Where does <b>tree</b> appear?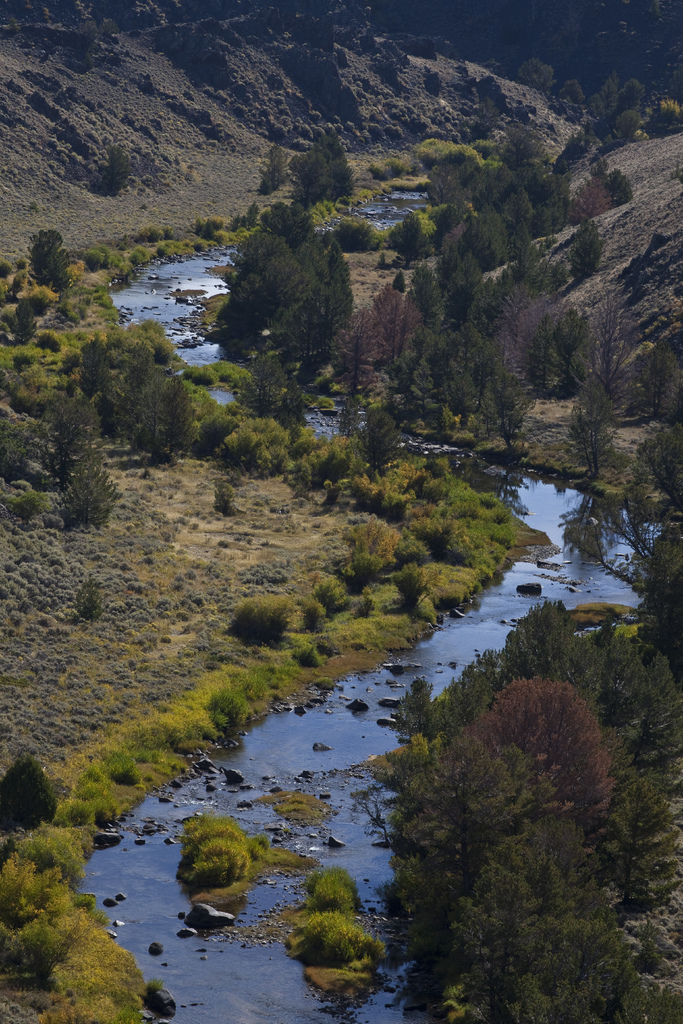
Appears at locate(0, 753, 68, 838).
